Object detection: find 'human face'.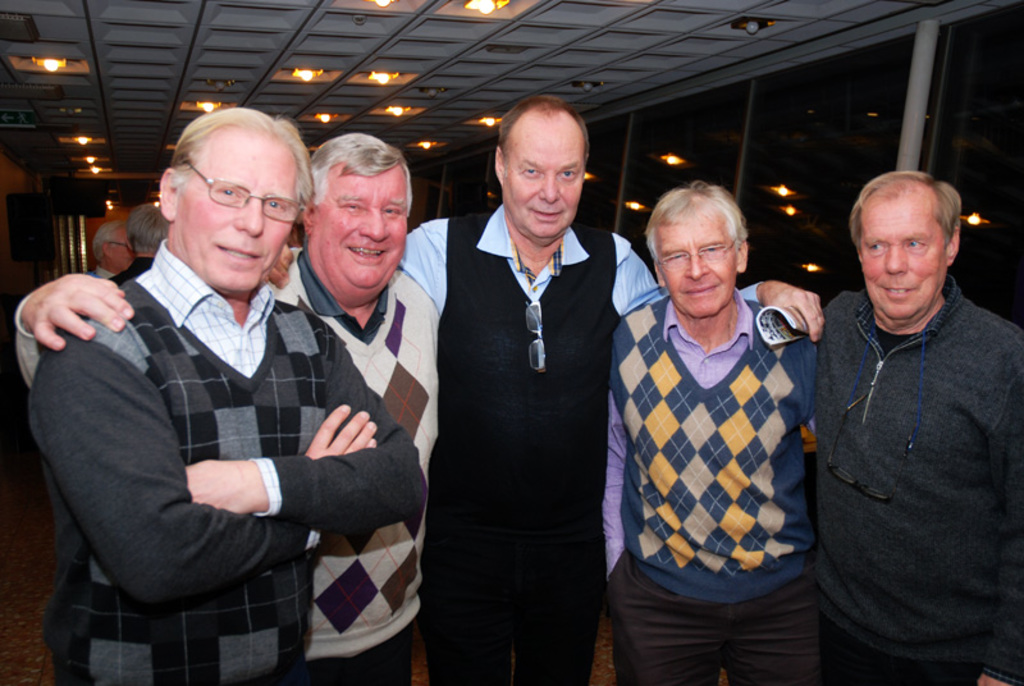
314:164:408:291.
